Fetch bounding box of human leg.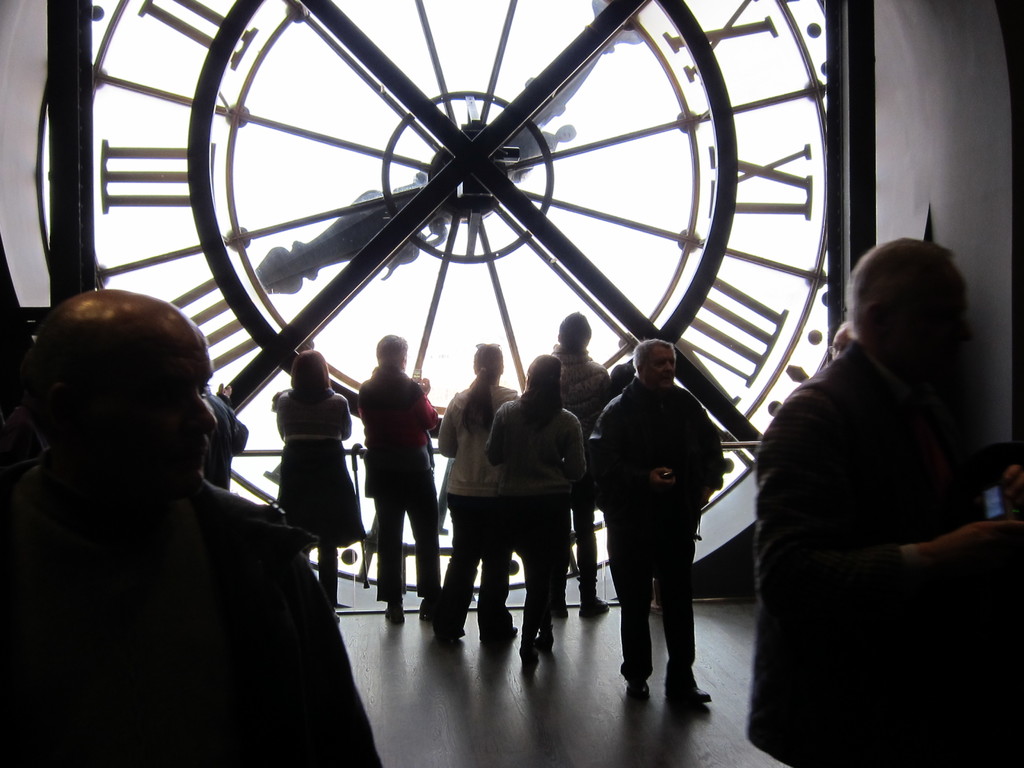
Bbox: {"x1": 316, "y1": 547, "x2": 339, "y2": 618}.
